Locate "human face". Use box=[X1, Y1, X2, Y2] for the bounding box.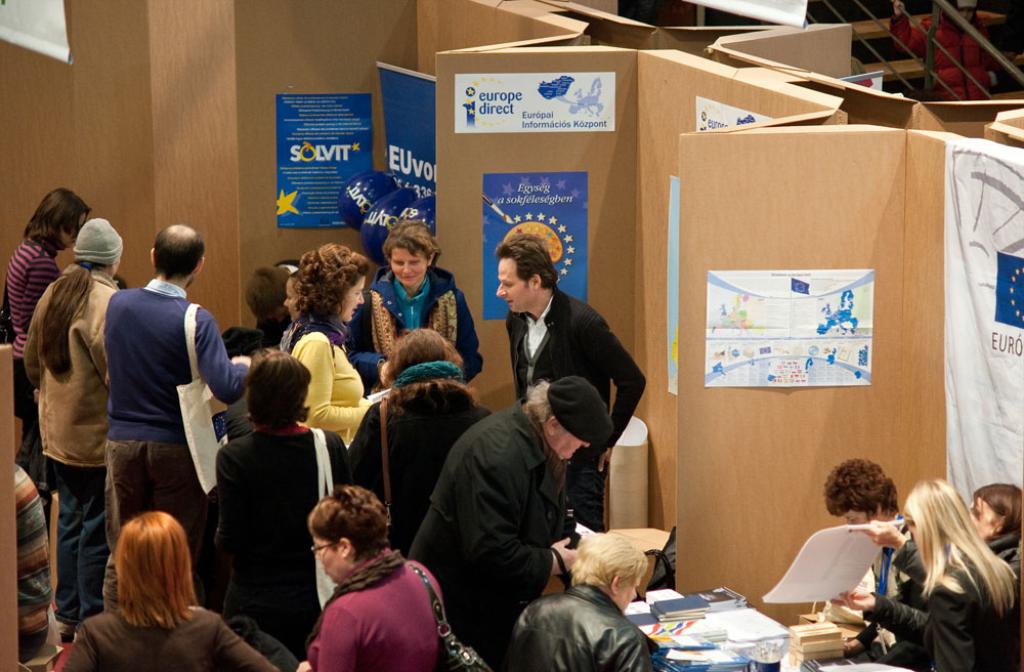
box=[391, 247, 428, 290].
